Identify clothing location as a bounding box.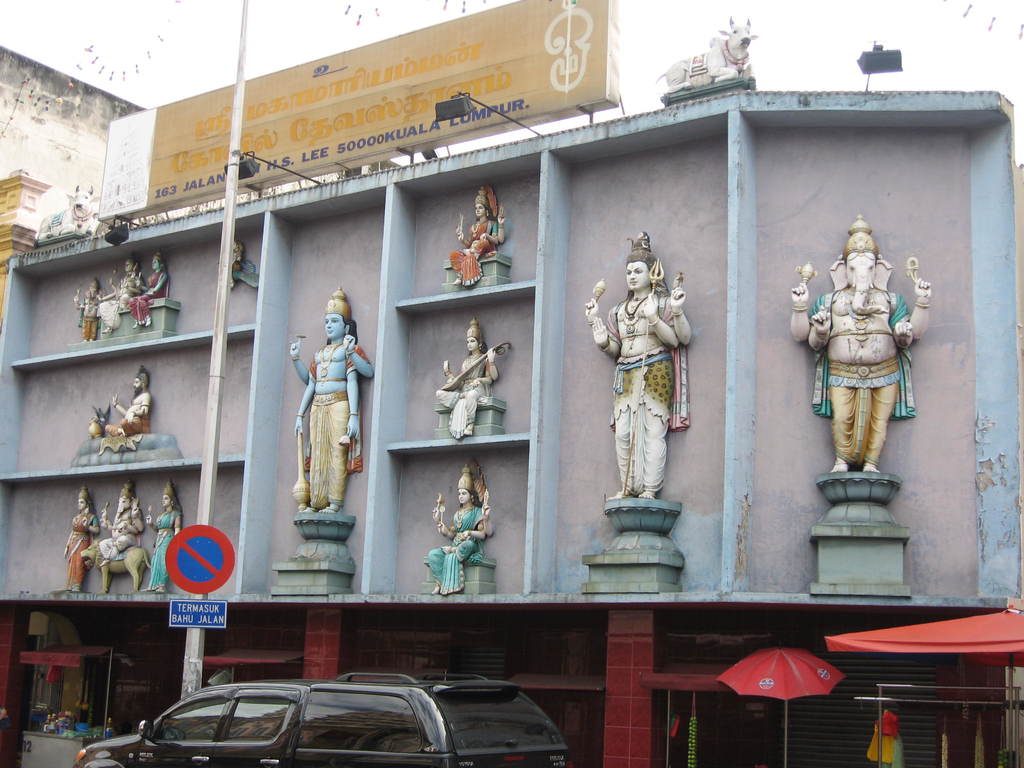
<bbox>90, 503, 135, 589</bbox>.
